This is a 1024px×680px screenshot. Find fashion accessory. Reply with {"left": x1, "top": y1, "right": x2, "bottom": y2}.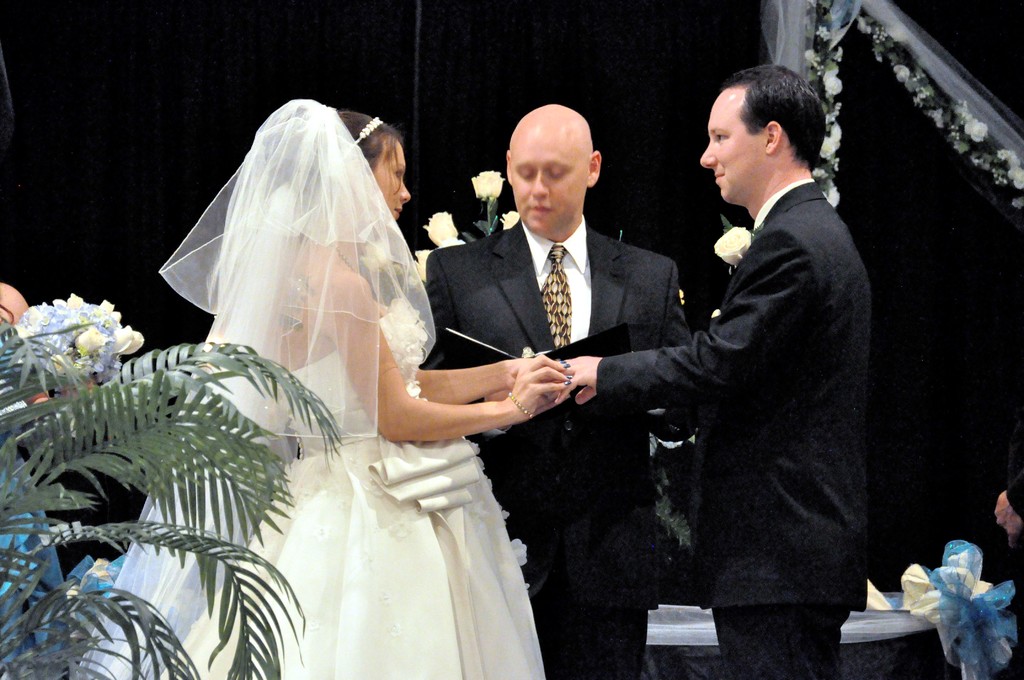
{"left": 504, "top": 387, "right": 538, "bottom": 422}.
